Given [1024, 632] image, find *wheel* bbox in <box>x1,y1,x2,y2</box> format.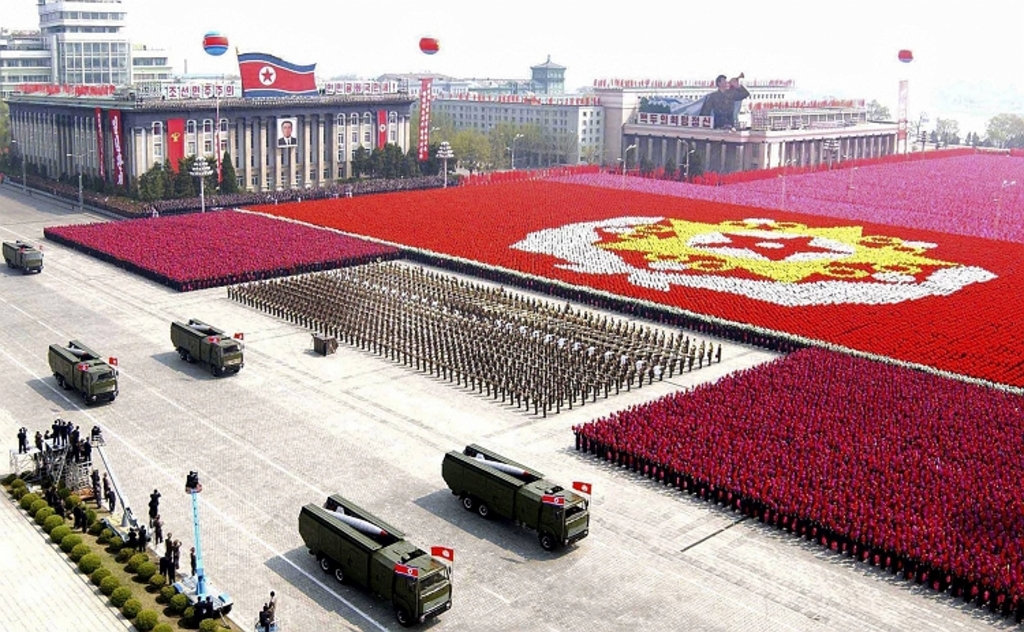
<box>538,532,553,550</box>.
